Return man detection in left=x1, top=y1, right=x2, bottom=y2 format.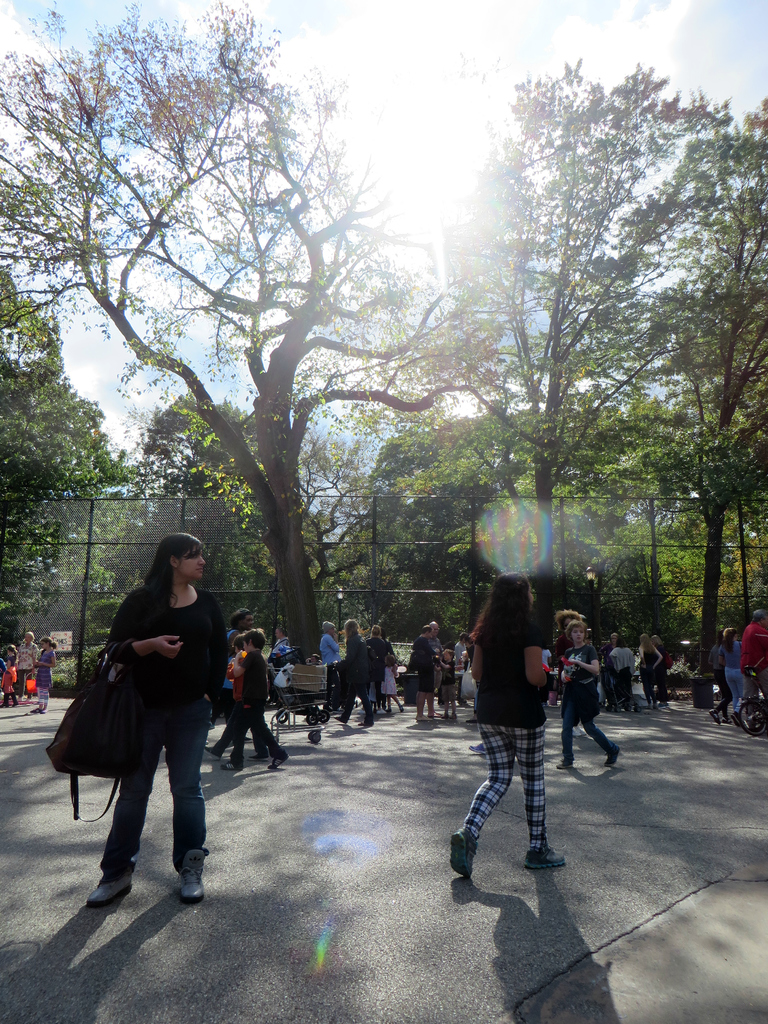
left=9, top=630, right=37, bottom=707.
